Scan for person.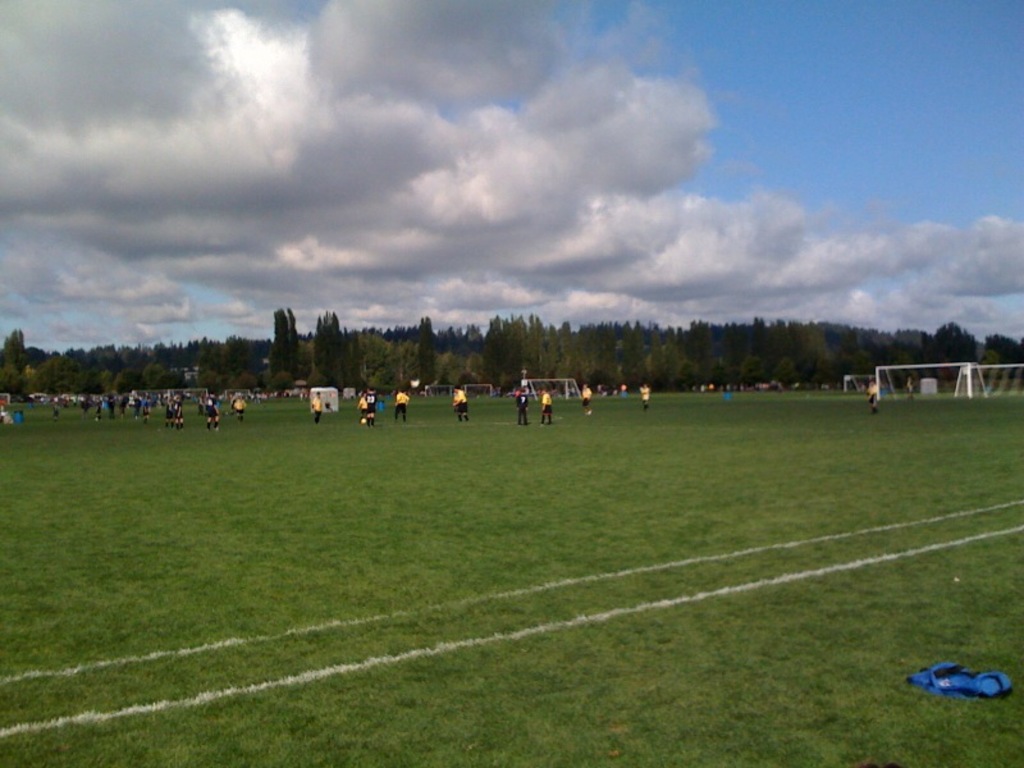
Scan result: 308:392:320:420.
